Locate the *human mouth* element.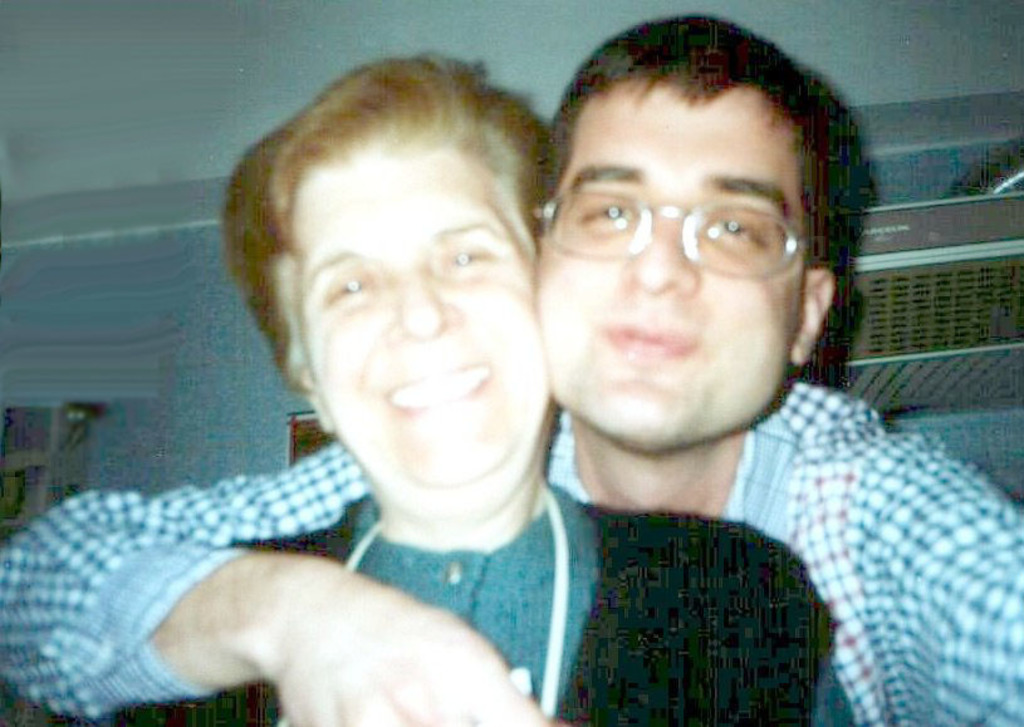
Element bbox: box=[604, 321, 691, 362].
